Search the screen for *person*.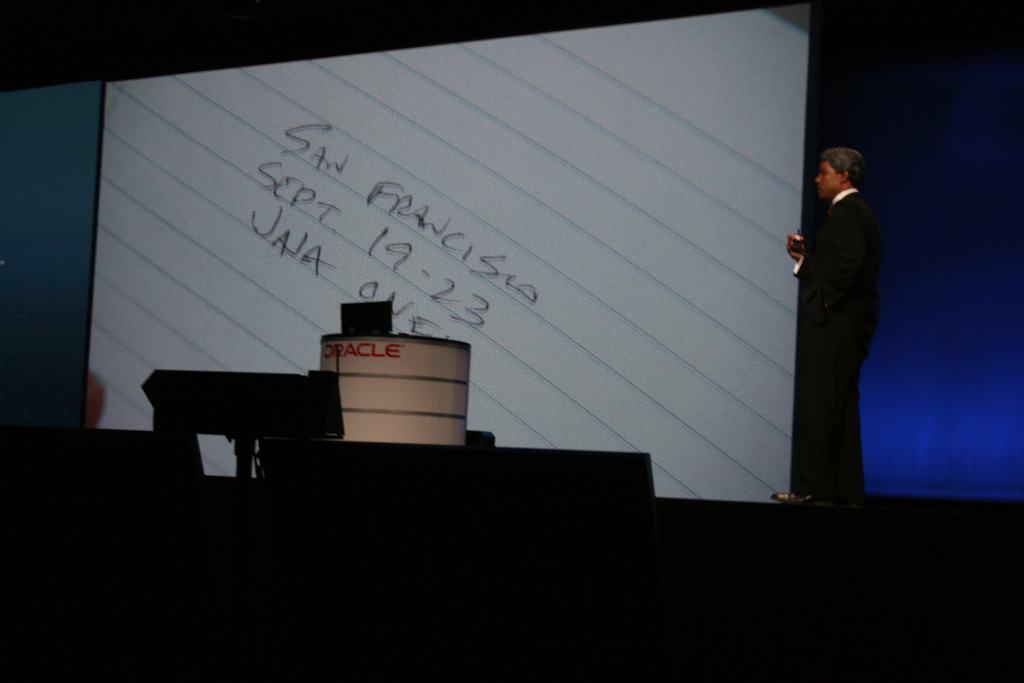
Found at pyautogui.locateOnScreen(769, 144, 885, 499).
